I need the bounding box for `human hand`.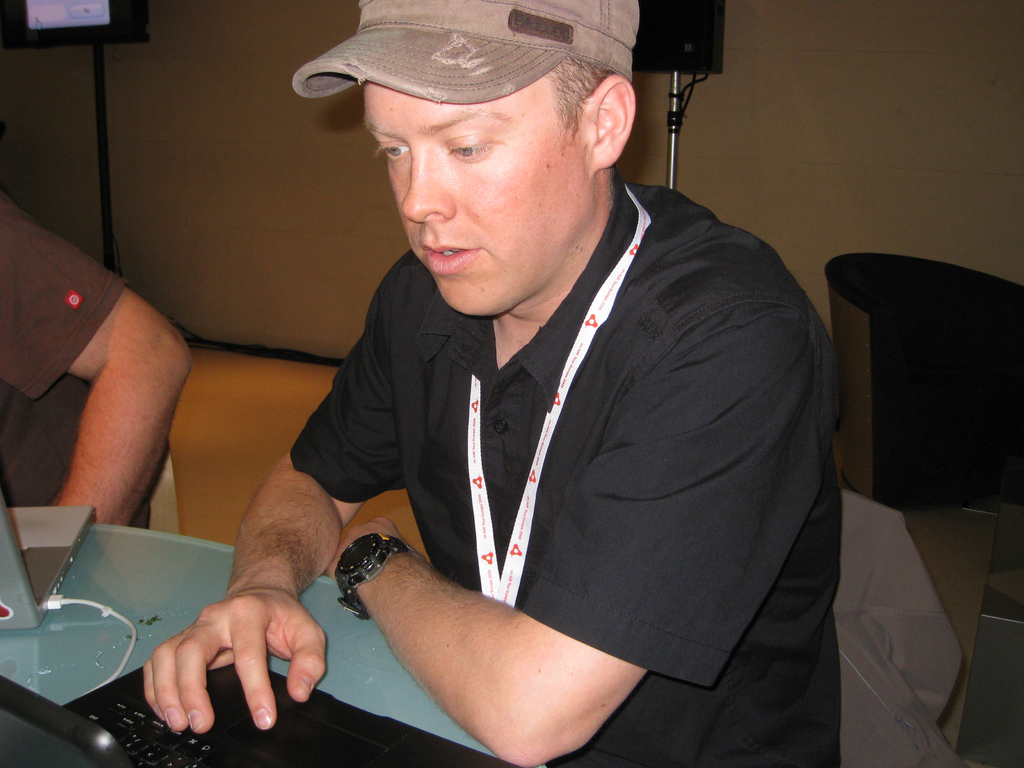
Here it is: {"x1": 323, "y1": 513, "x2": 431, "y2": 580}.
